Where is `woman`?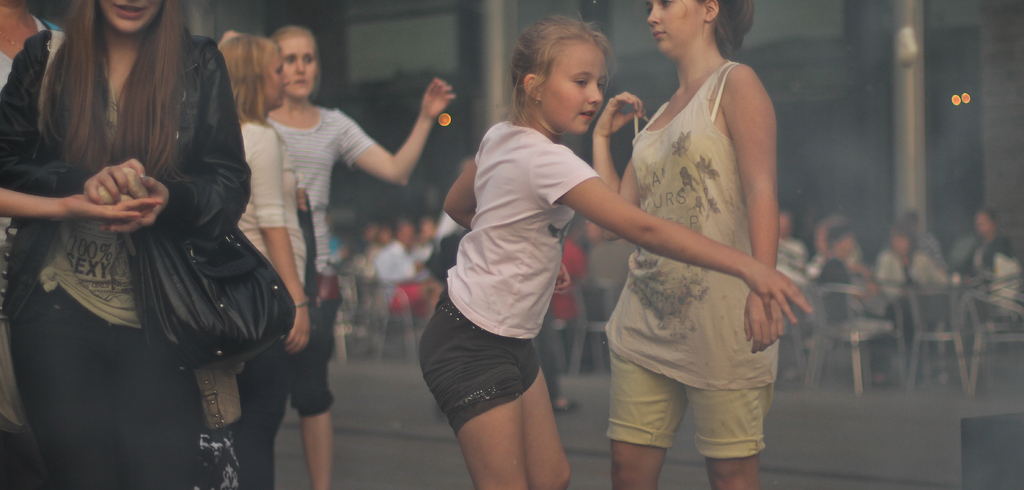
269,24,454,489.
